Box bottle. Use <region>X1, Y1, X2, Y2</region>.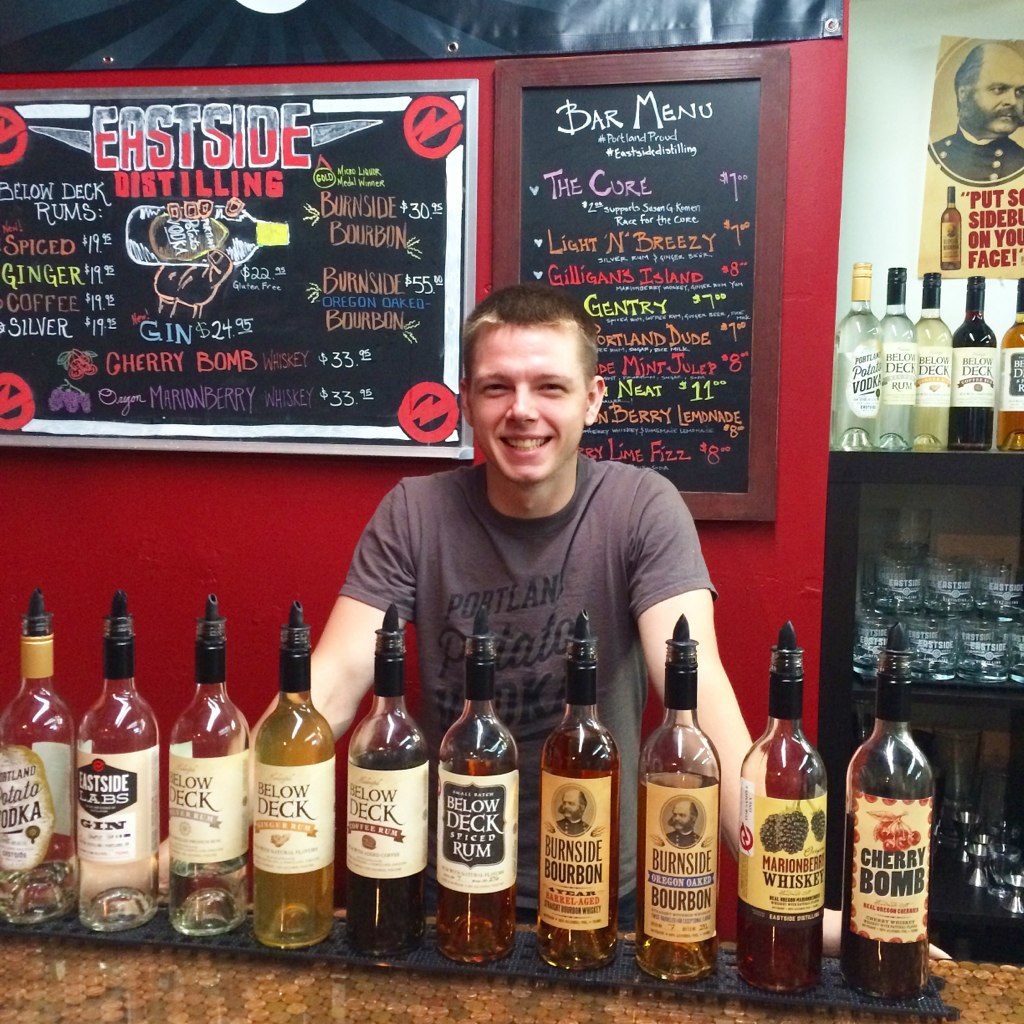
<region>911, 268, 954, 451</region>.
